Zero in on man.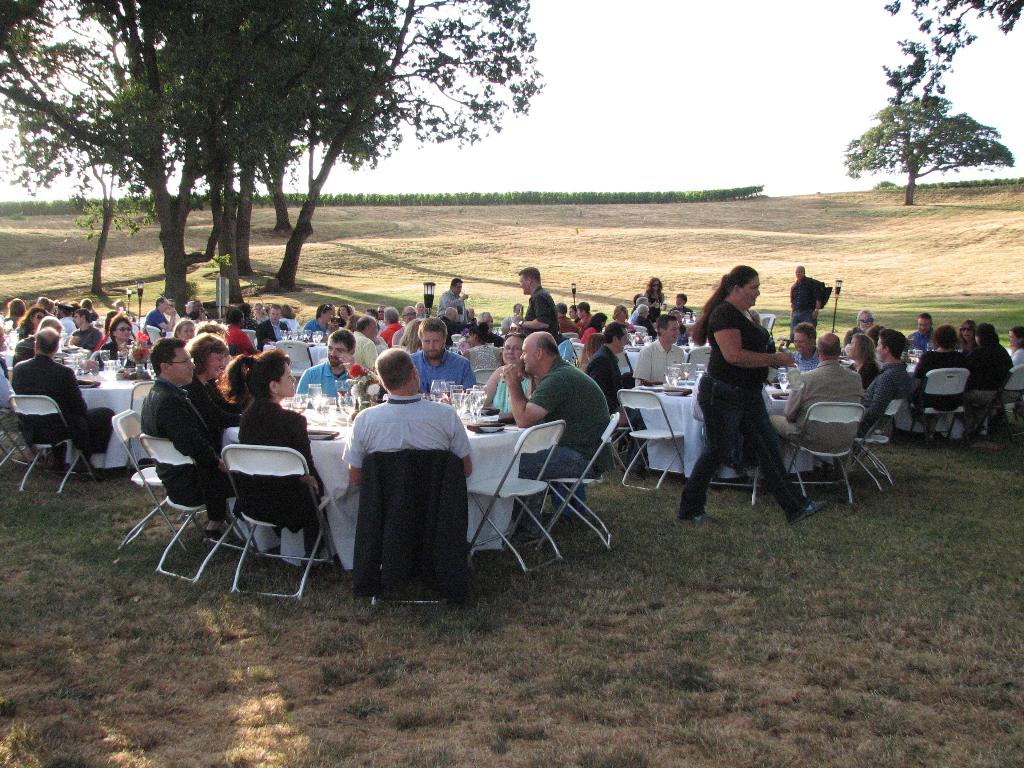
Zeroed in: crop(144, 296, 177, 344).
